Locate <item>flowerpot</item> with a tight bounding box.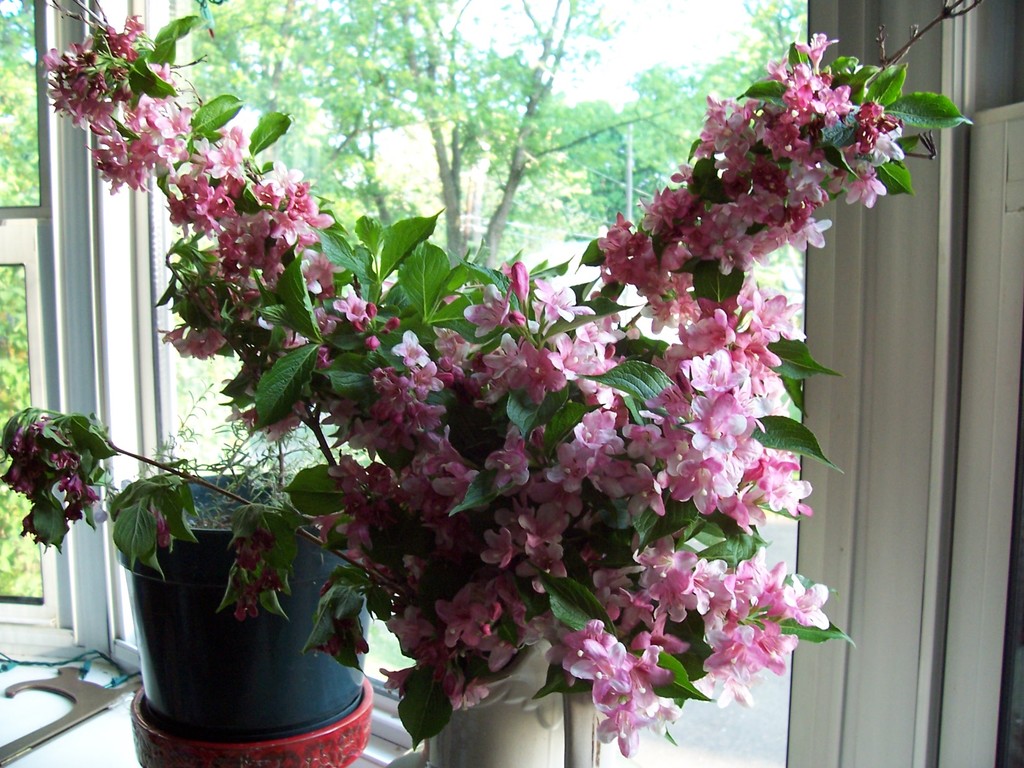
box(422, 639, 604, 767).
